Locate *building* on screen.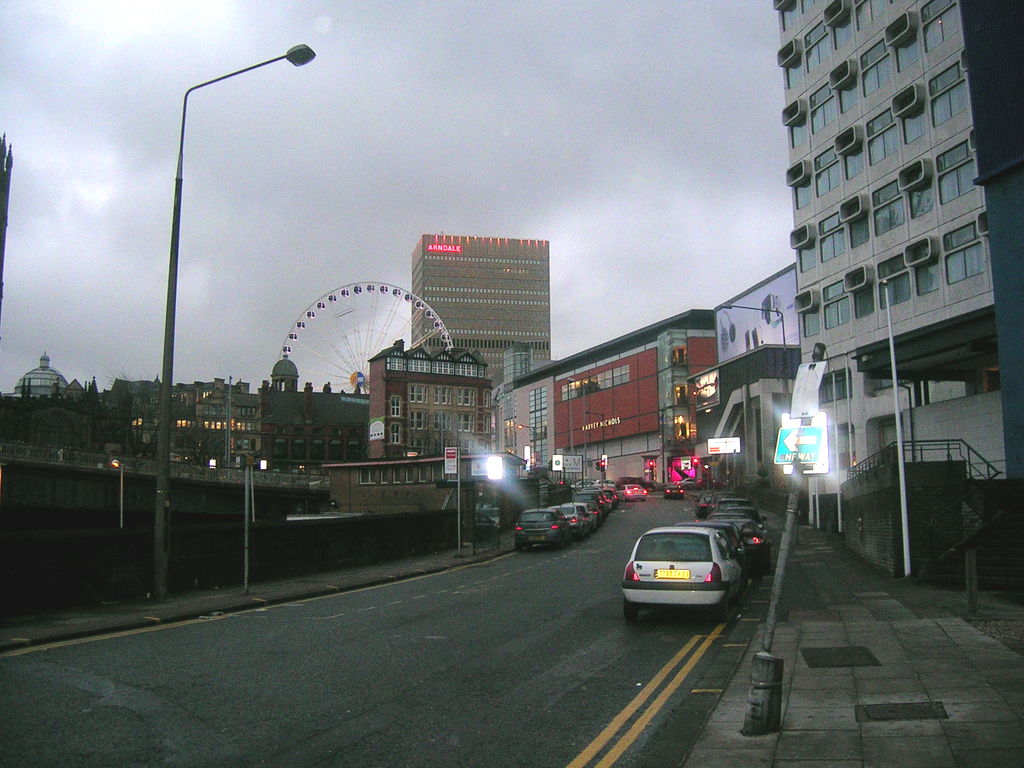
On screen at (367, 340, 490, 451).
